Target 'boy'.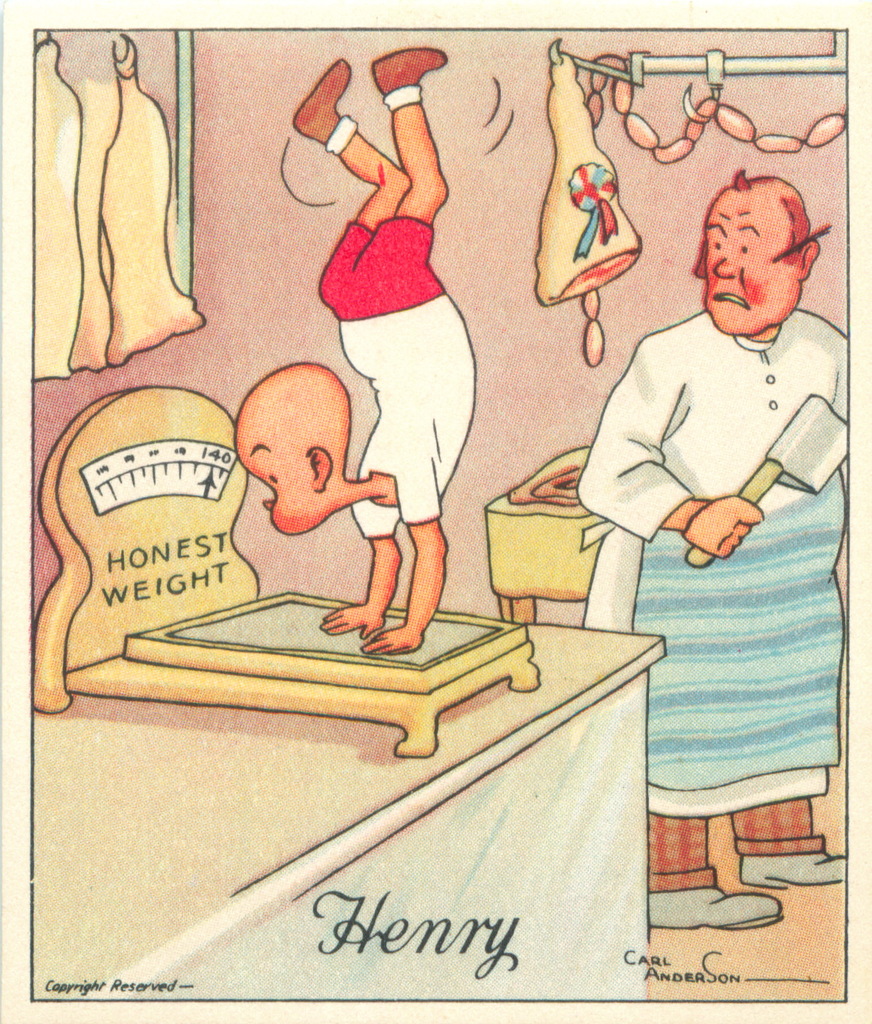
Target region: (236, 49, 460, 655).
